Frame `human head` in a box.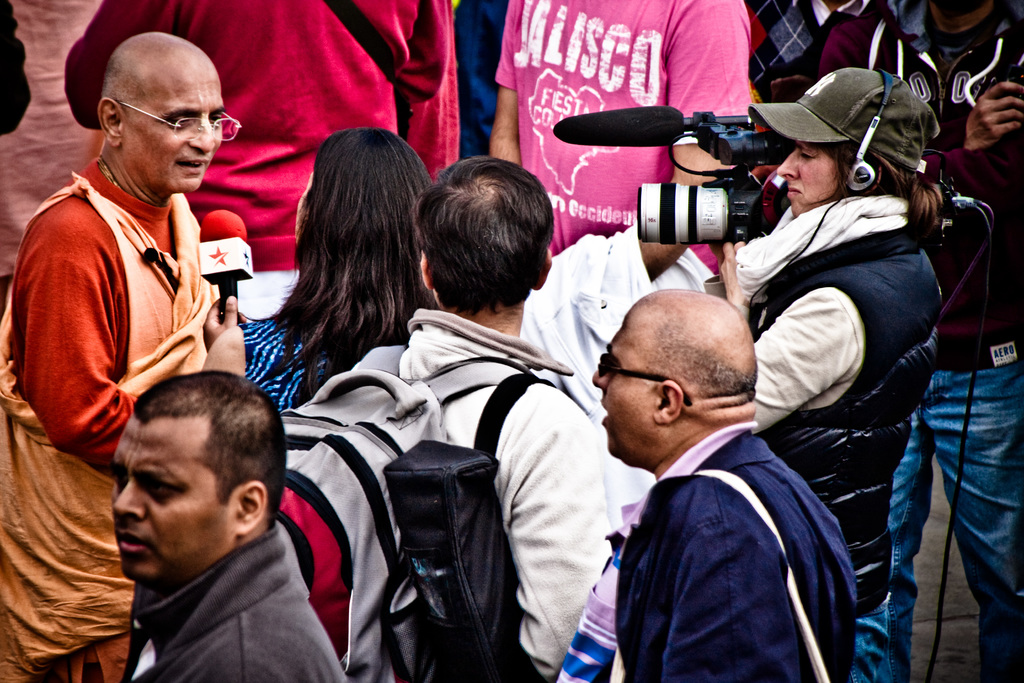
left=774, top=65, right=936, bottom=216.
